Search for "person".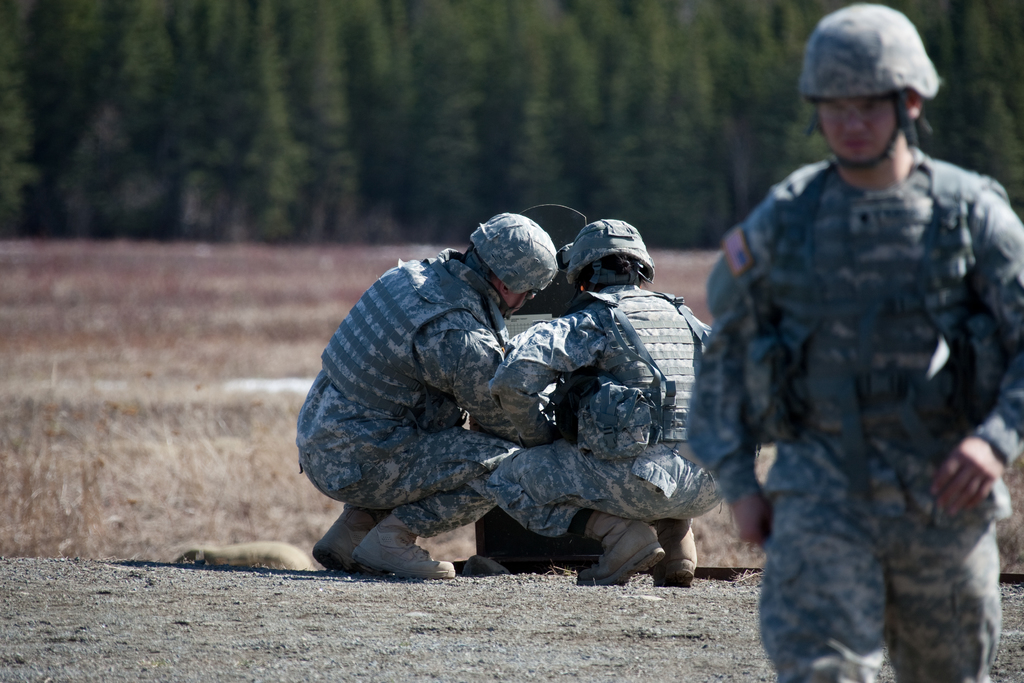
Found at (left=676, top=10, right=966, bottom=664).
